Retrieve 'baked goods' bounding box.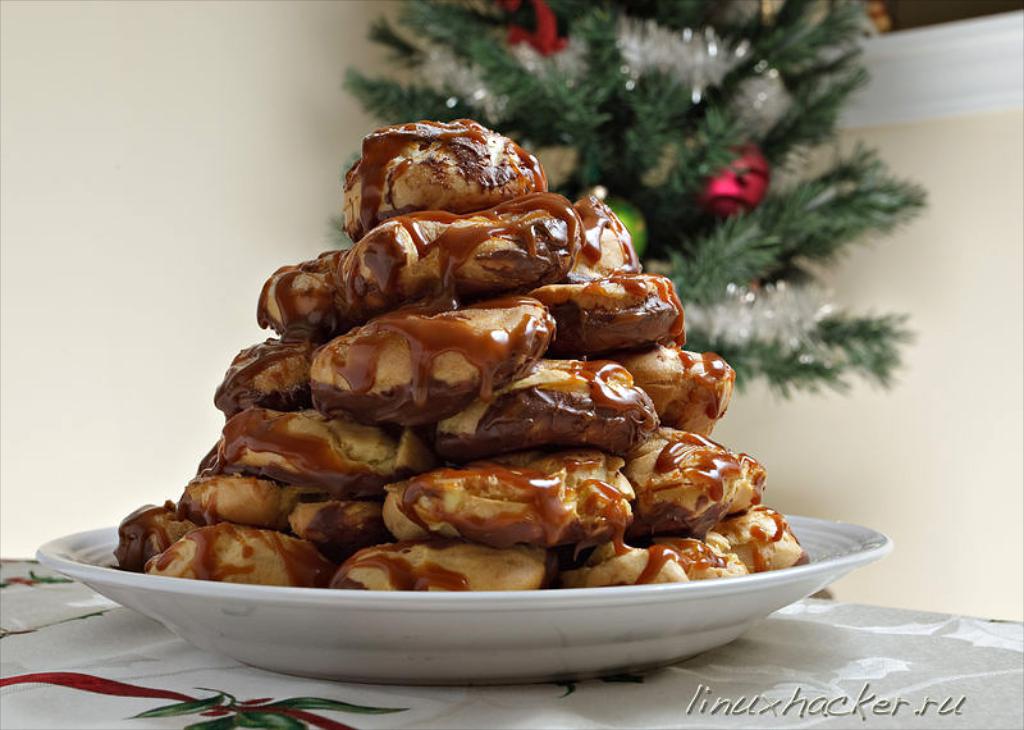
Bounding box: [x1=620, y1=430, x2=799, y2=560].
